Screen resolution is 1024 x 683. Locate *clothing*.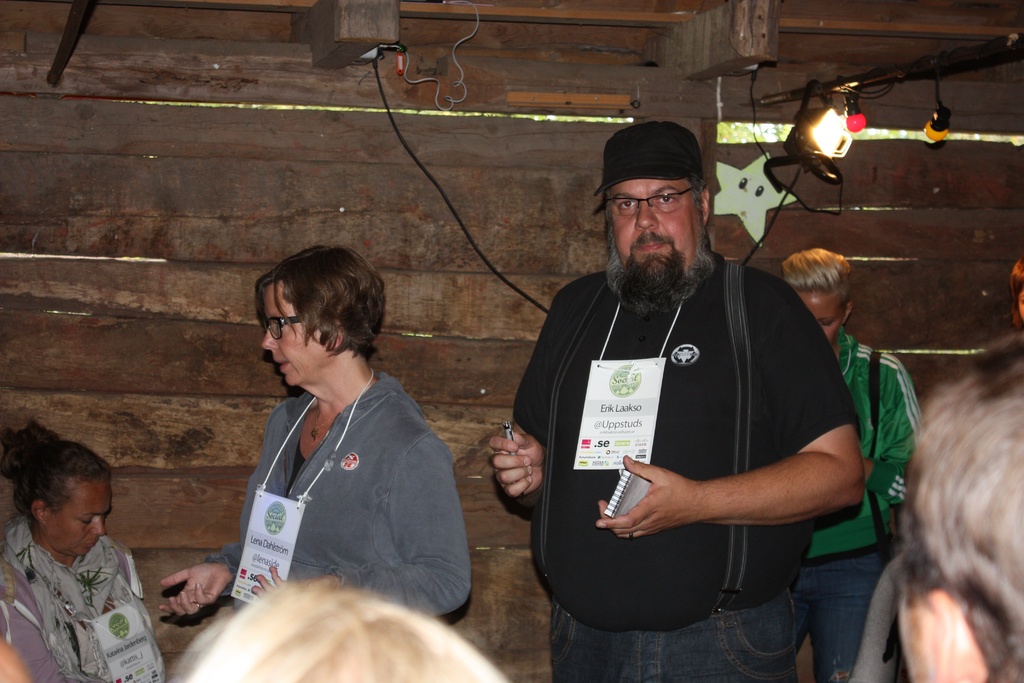
x1=0 y1=557 x2=68 y2=682.
